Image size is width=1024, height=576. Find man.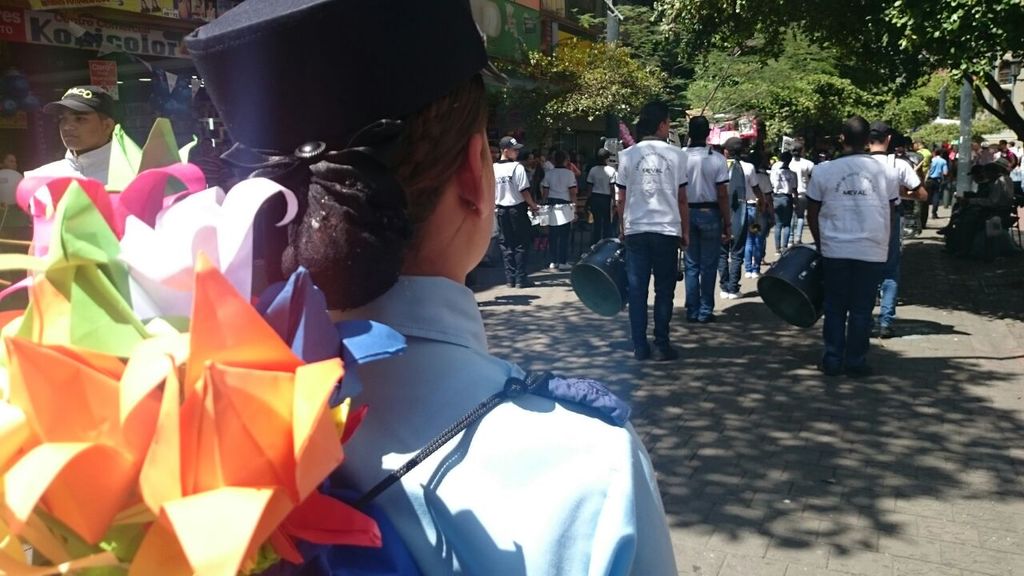
BBox(680, 112, 730, 319).
